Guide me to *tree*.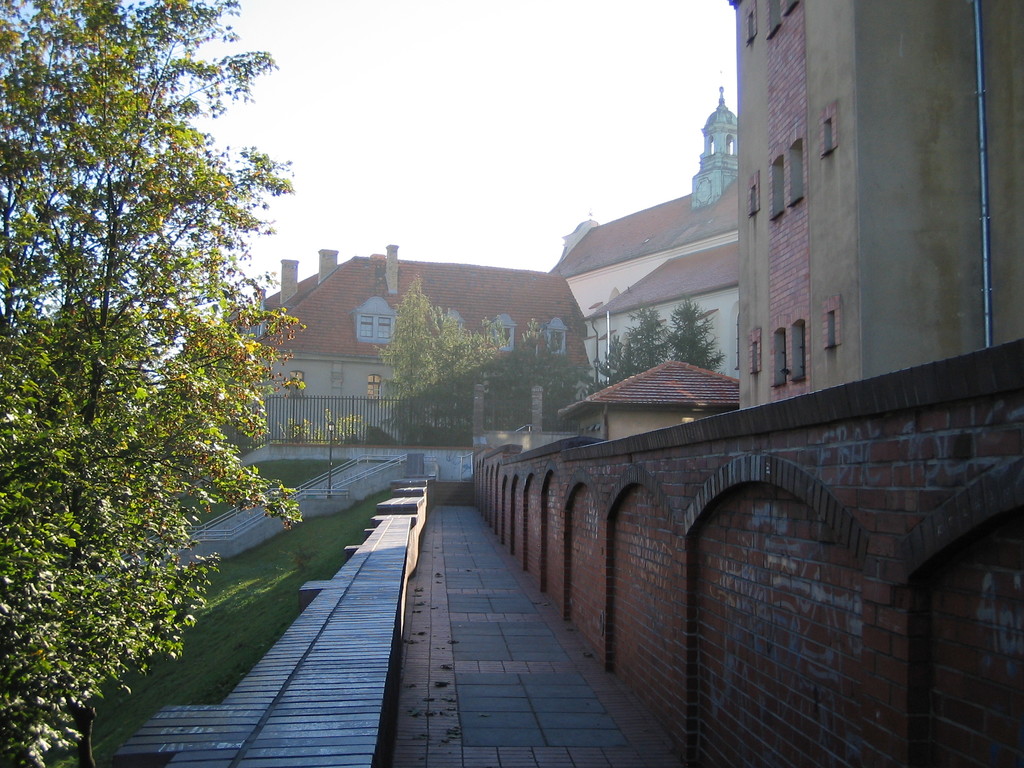
Guidance: 0/0/308/767.
